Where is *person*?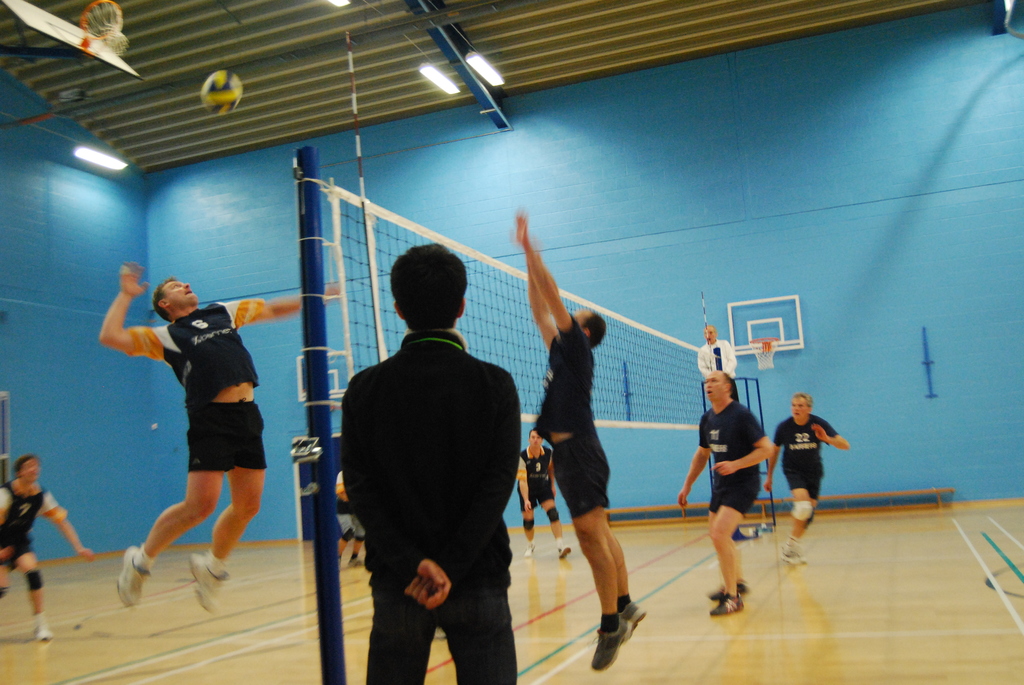
Rect(758, 395, 854, 570).
